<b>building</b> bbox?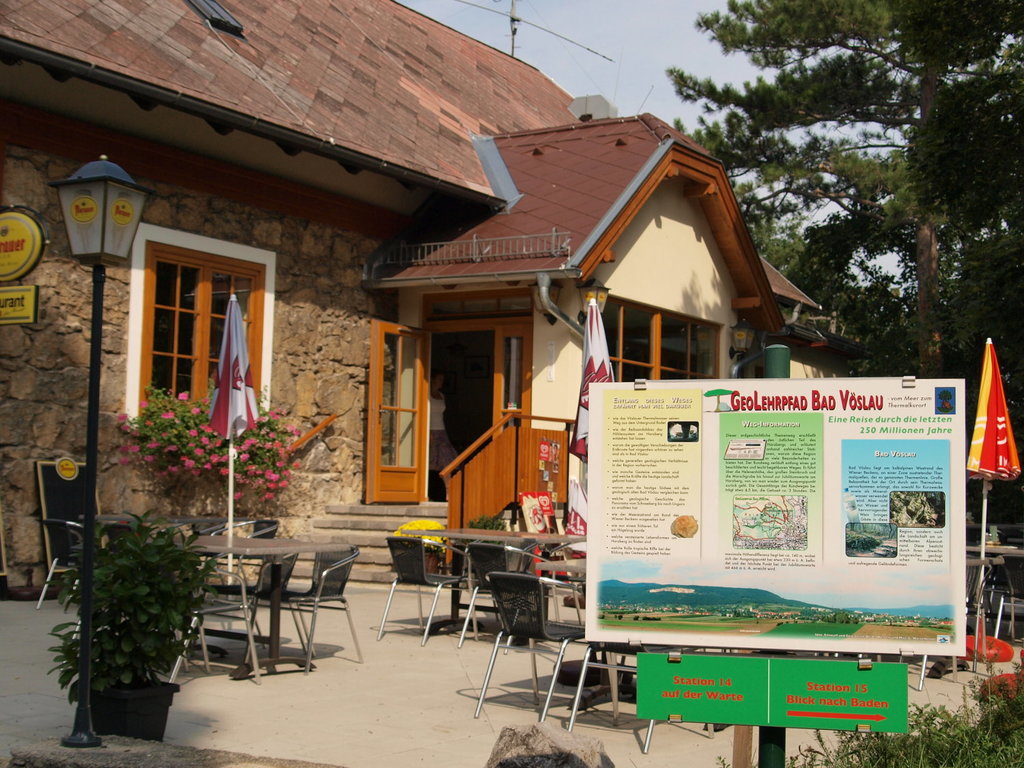
l=0, t=0, r=874, b=593
